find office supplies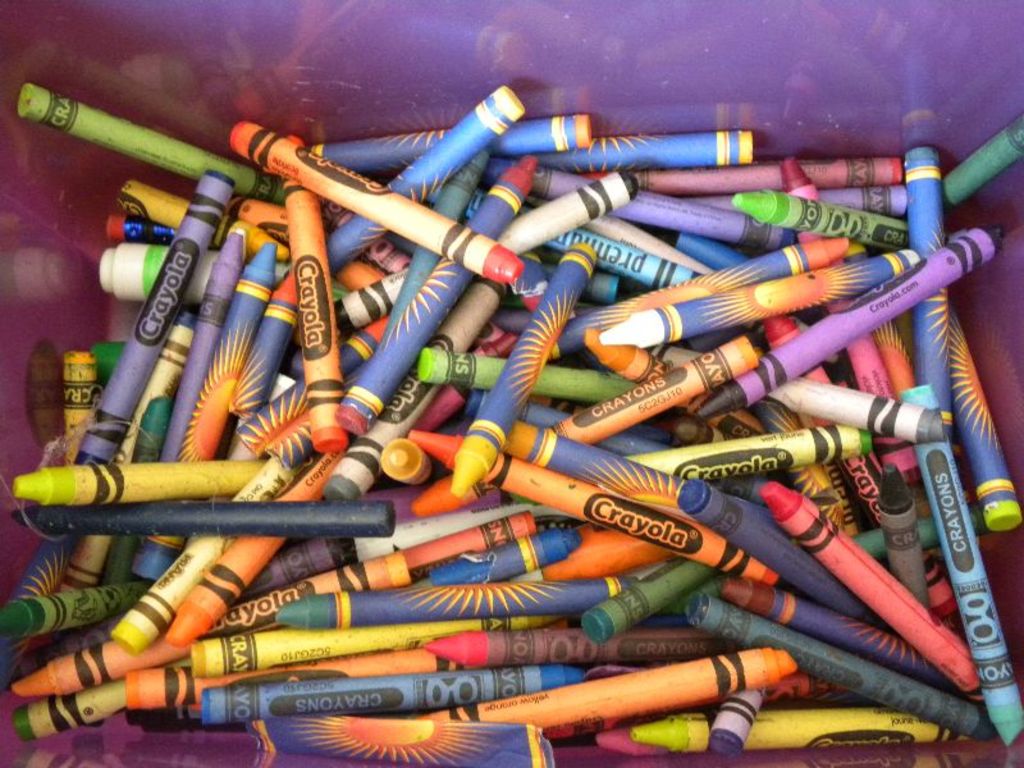
Rect(689, 590, 984, 746)
